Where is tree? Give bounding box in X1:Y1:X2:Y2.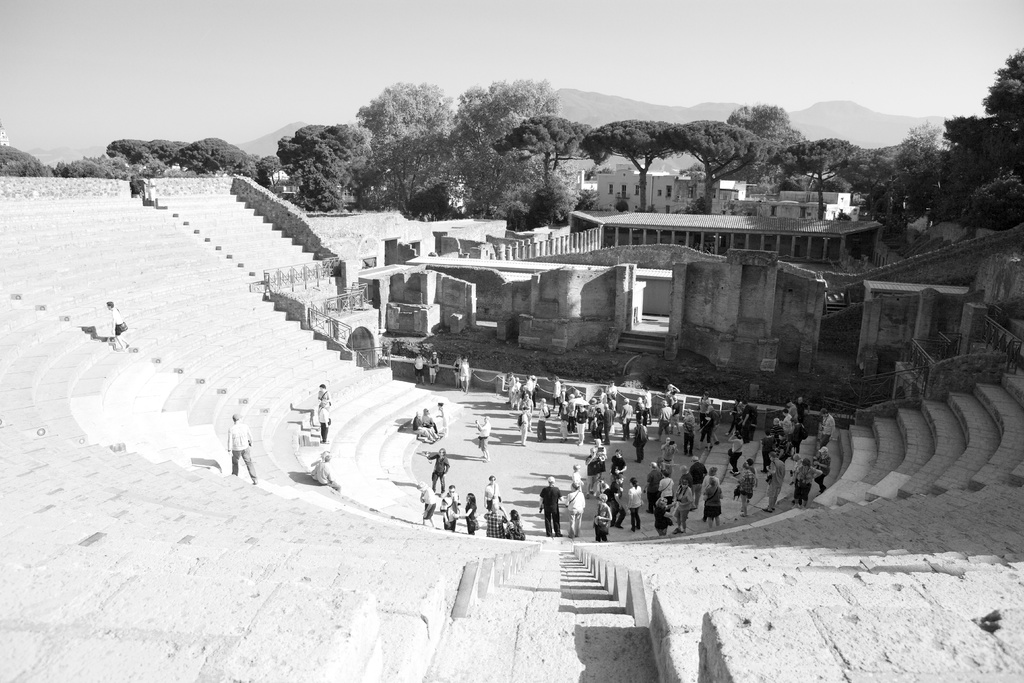
503:124:595:155.
